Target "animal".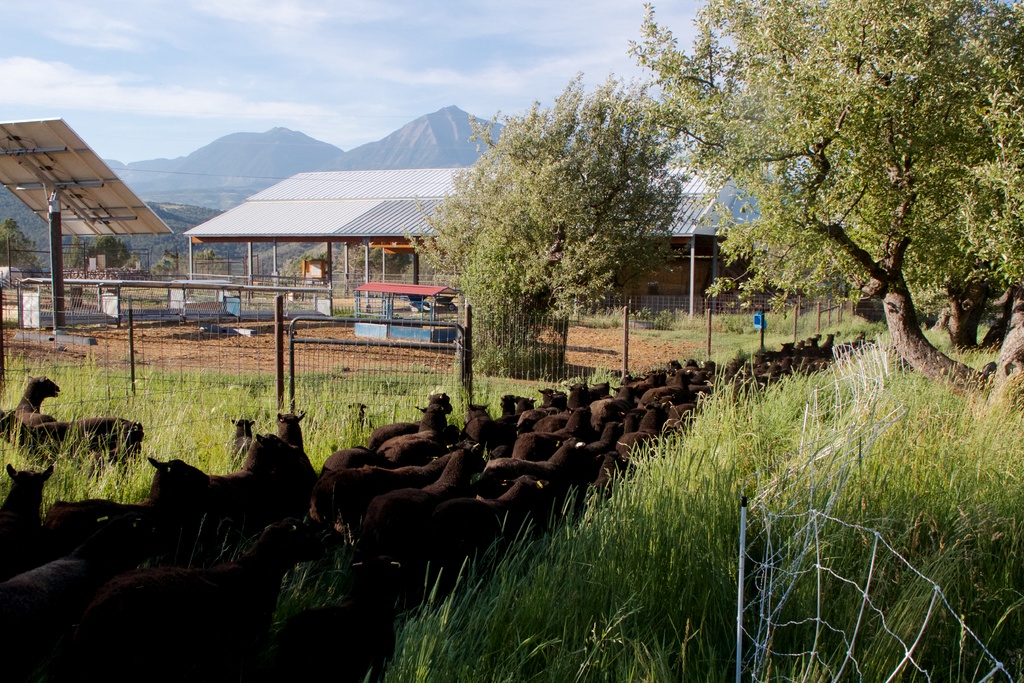
Target region: select_region(5, 366, 56, 451).
